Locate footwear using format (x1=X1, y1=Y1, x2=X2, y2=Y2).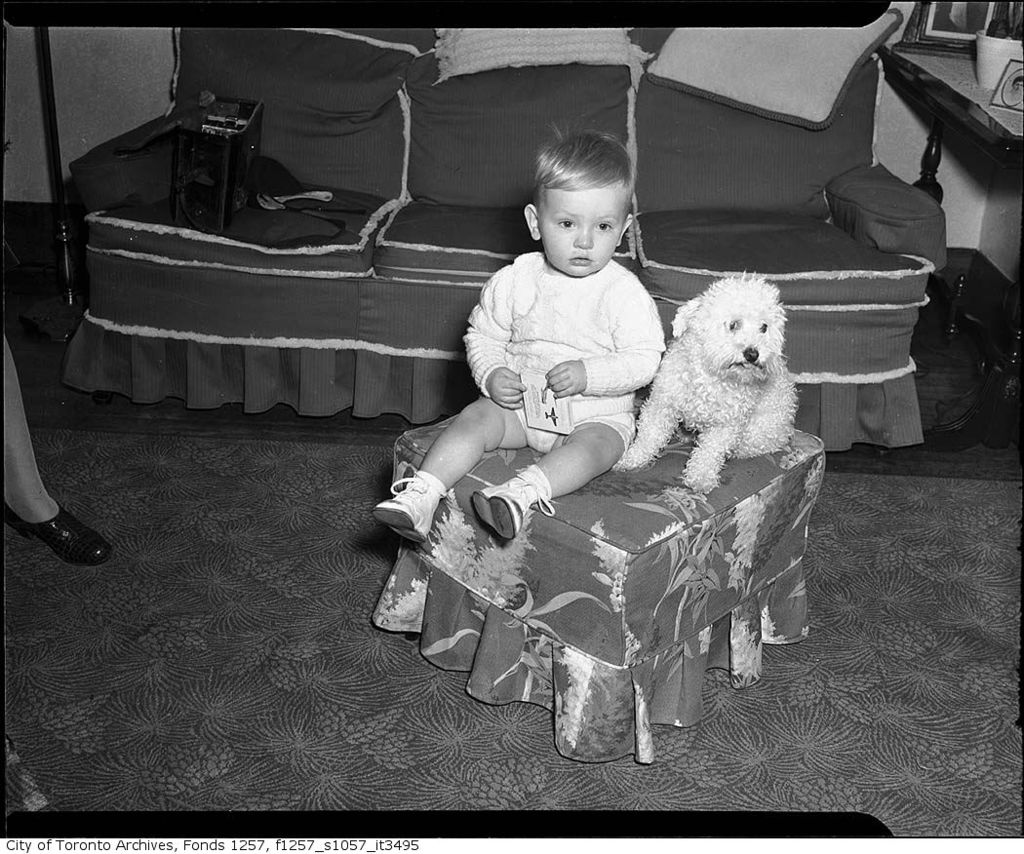
(x1=370, y1=467, x2=437, y2=546).
